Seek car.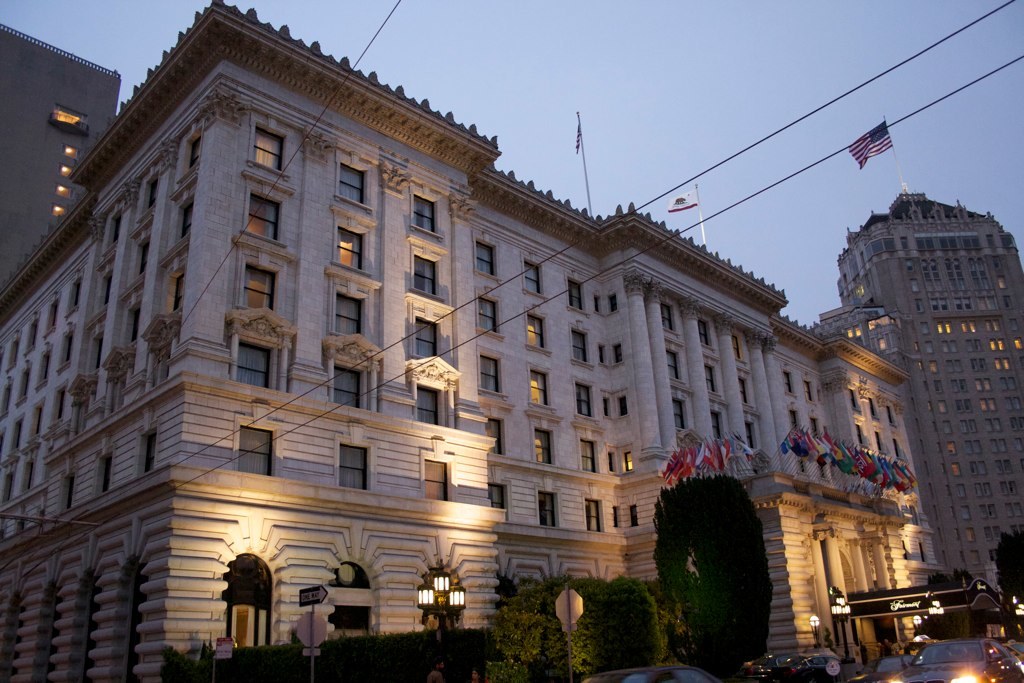
rect(575, 664, 723, 682).
